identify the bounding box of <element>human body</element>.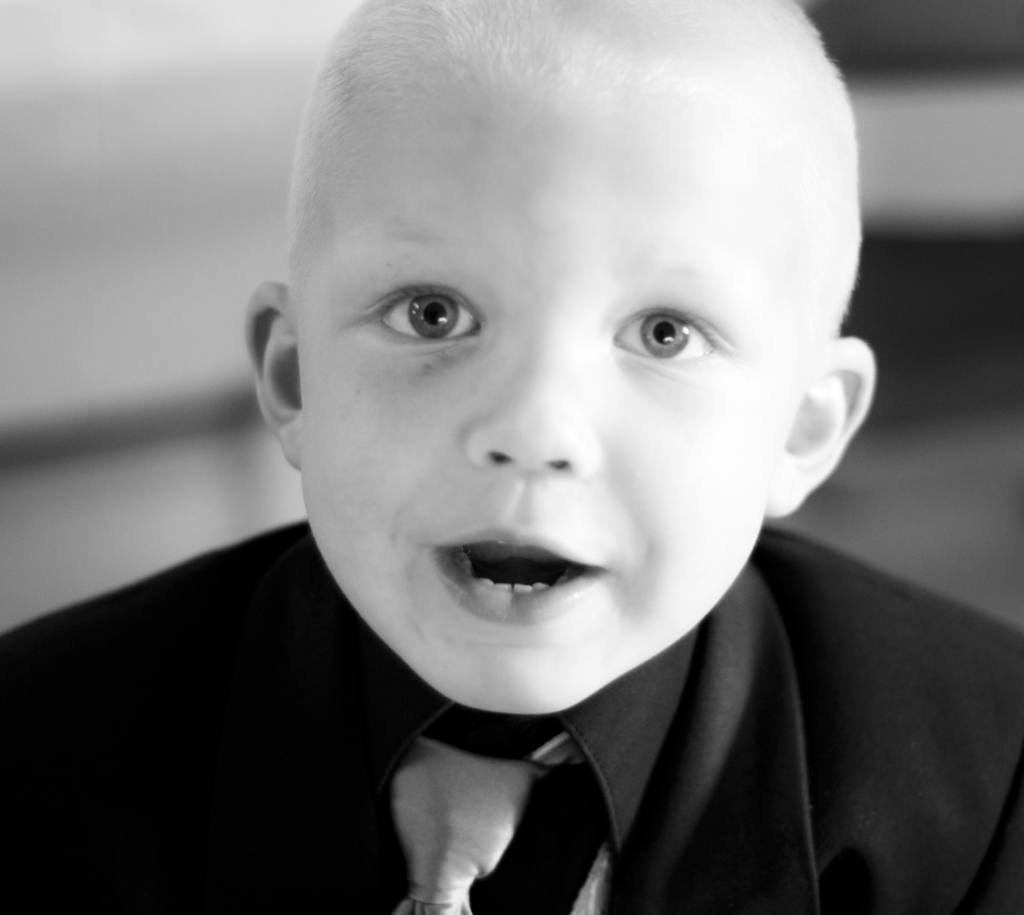
[x1=55, y1=0, x2=1023, y2=914].
